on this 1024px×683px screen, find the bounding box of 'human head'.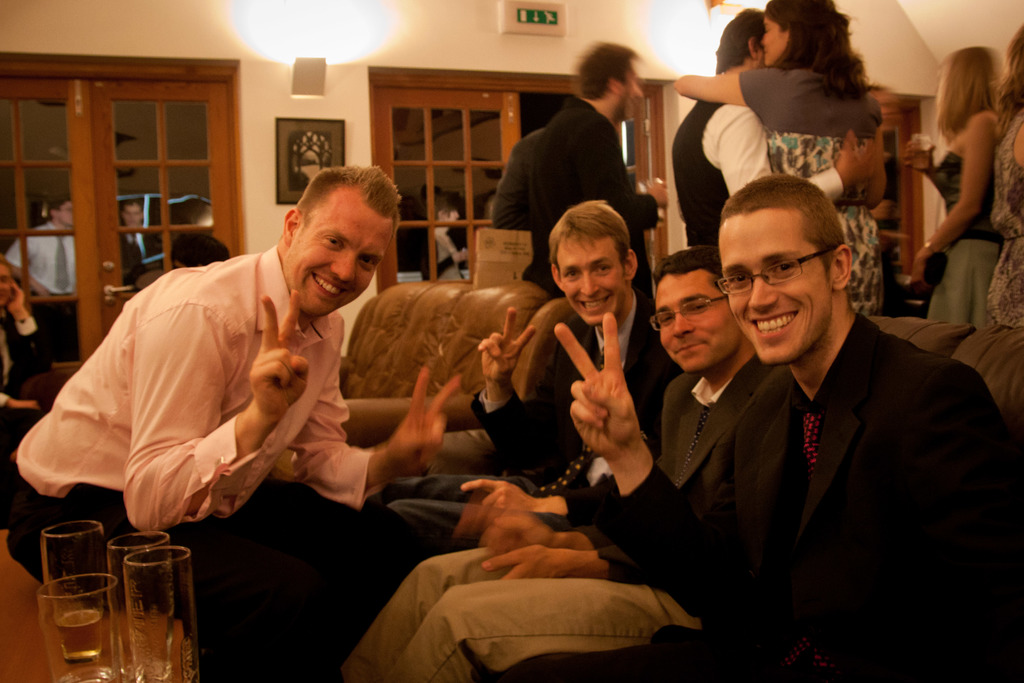
Bounding box: box=[548, 199, 640, 325].
